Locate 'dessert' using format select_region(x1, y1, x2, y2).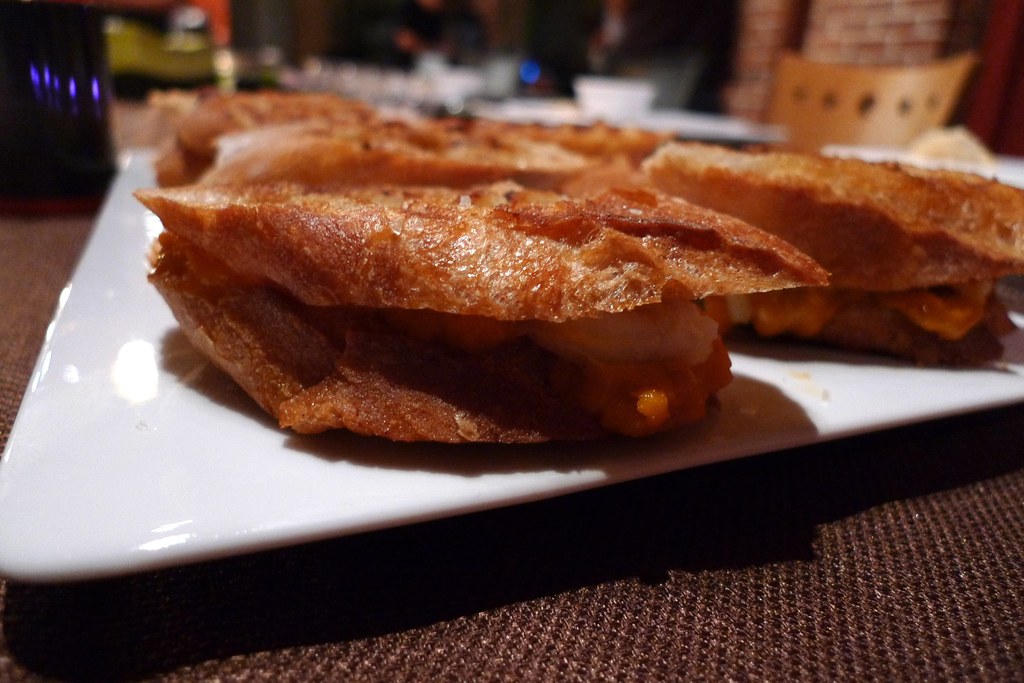
select_region(150, 91, 586, 193).
